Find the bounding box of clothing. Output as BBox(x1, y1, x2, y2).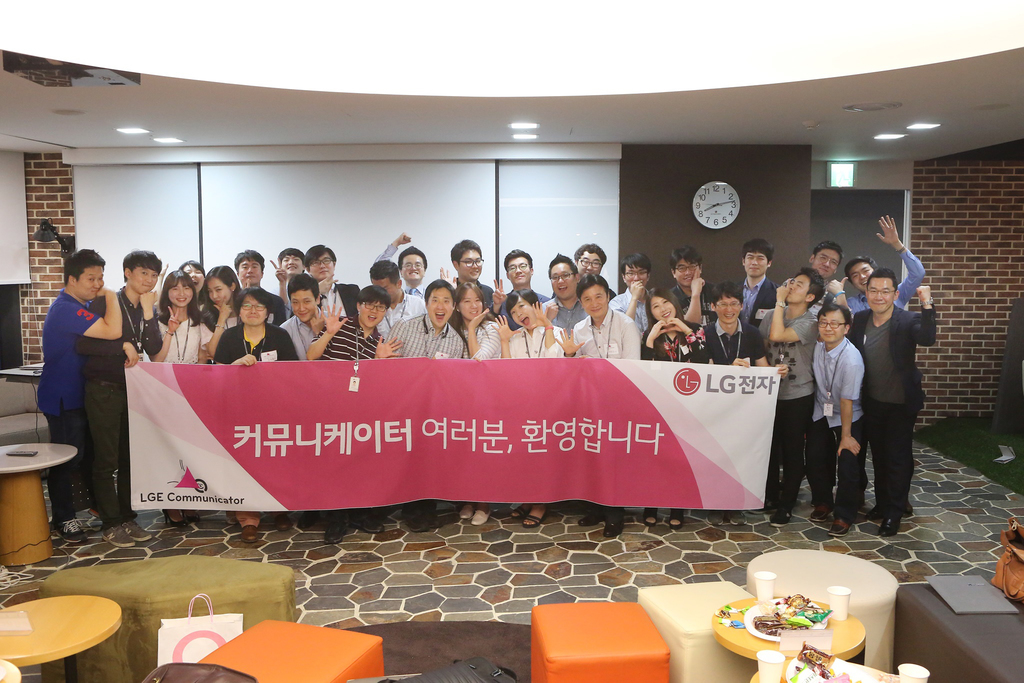
BBox(849, 302, 934, 514).
